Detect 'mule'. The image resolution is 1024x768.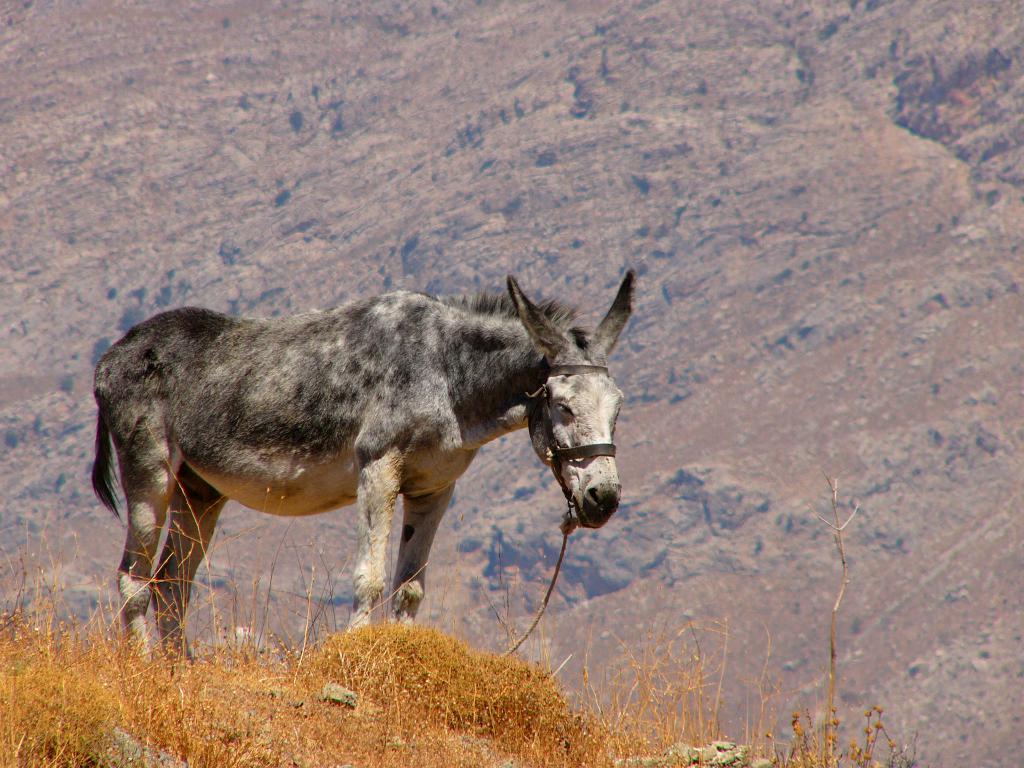
box=[92, 274, 636, 659].
